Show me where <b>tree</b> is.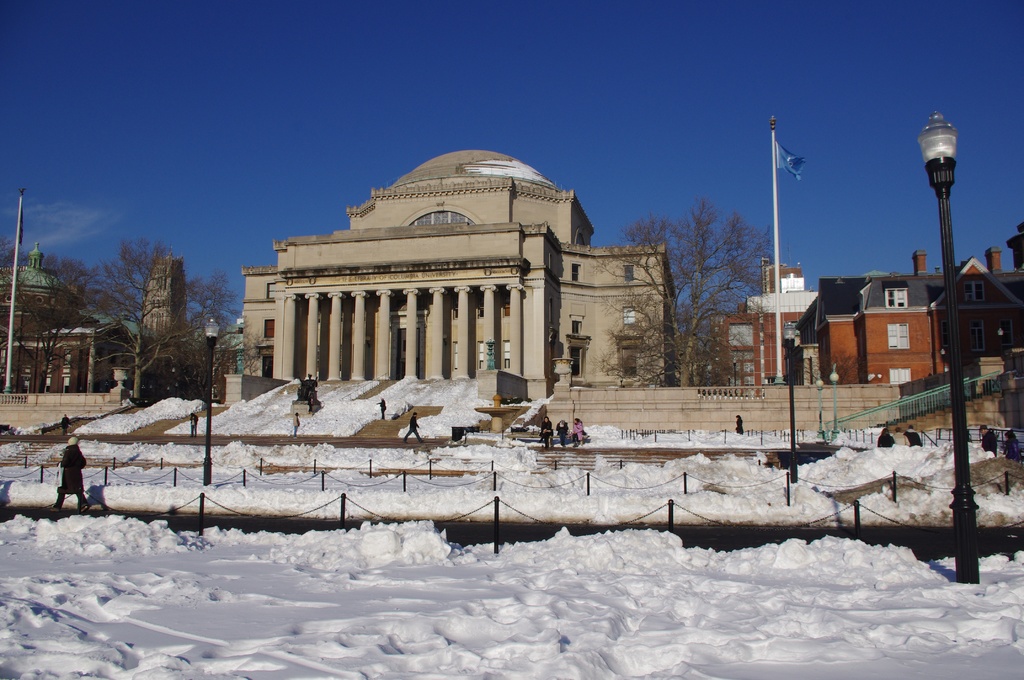
<b>tree</b> is at <region>588, 191, 771, 388</region>.
